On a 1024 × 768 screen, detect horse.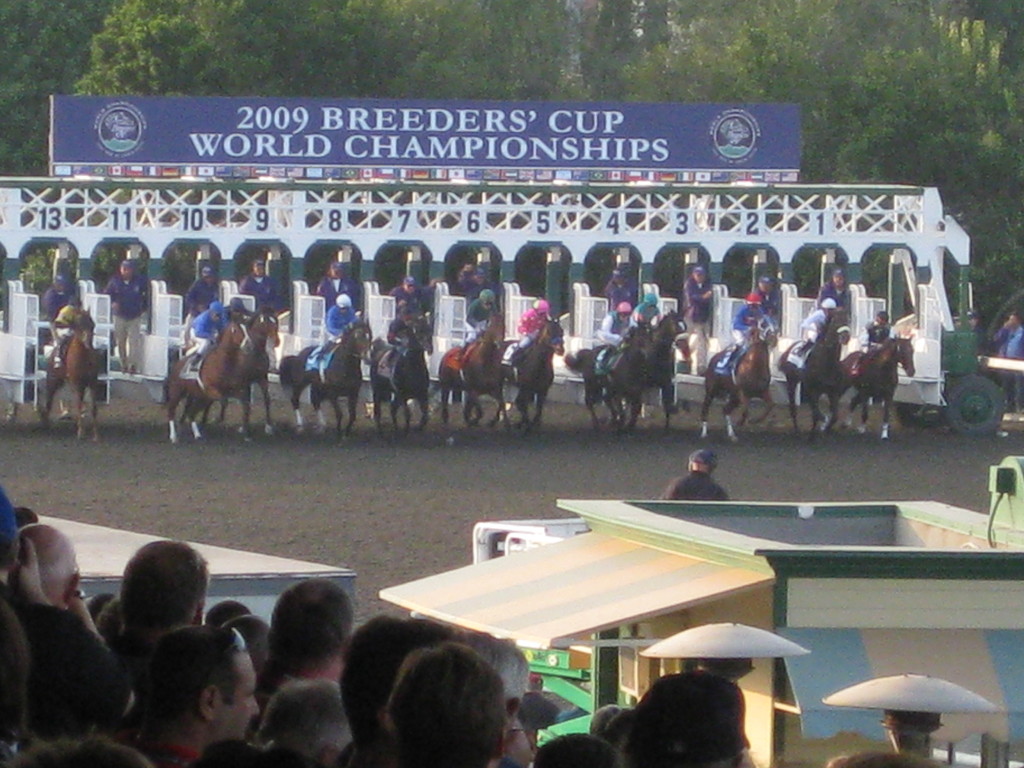
(x1=837, y1=331, x2=916, y2=442).
